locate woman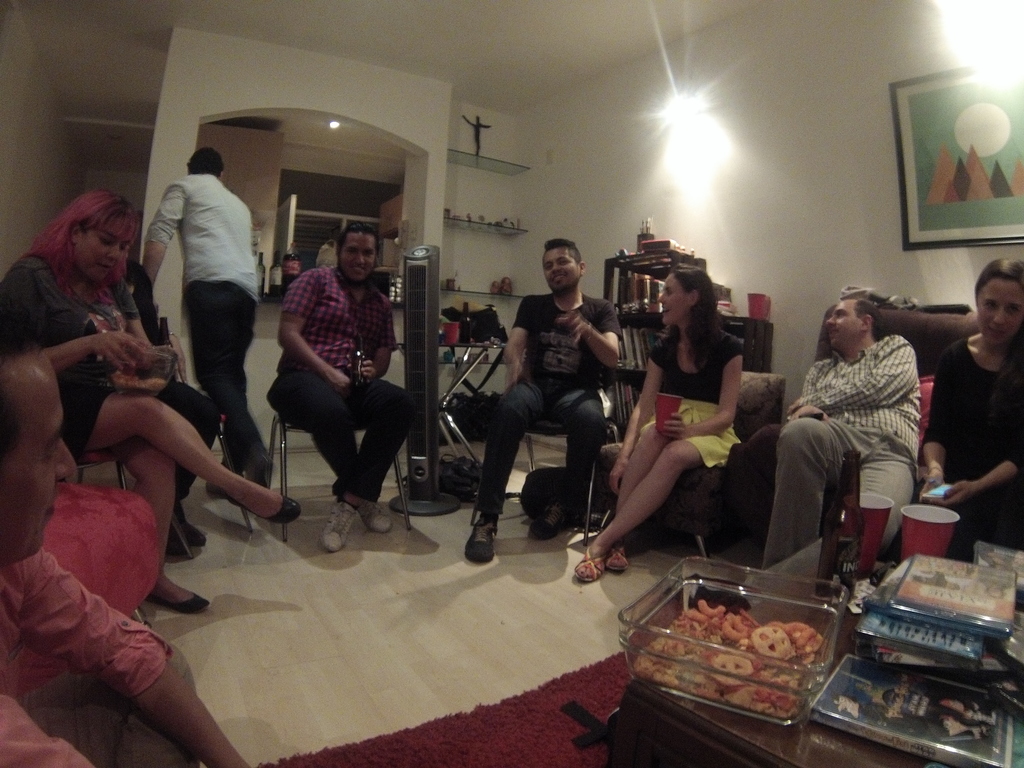
left=885, top=259, right=1023, bottom=565
